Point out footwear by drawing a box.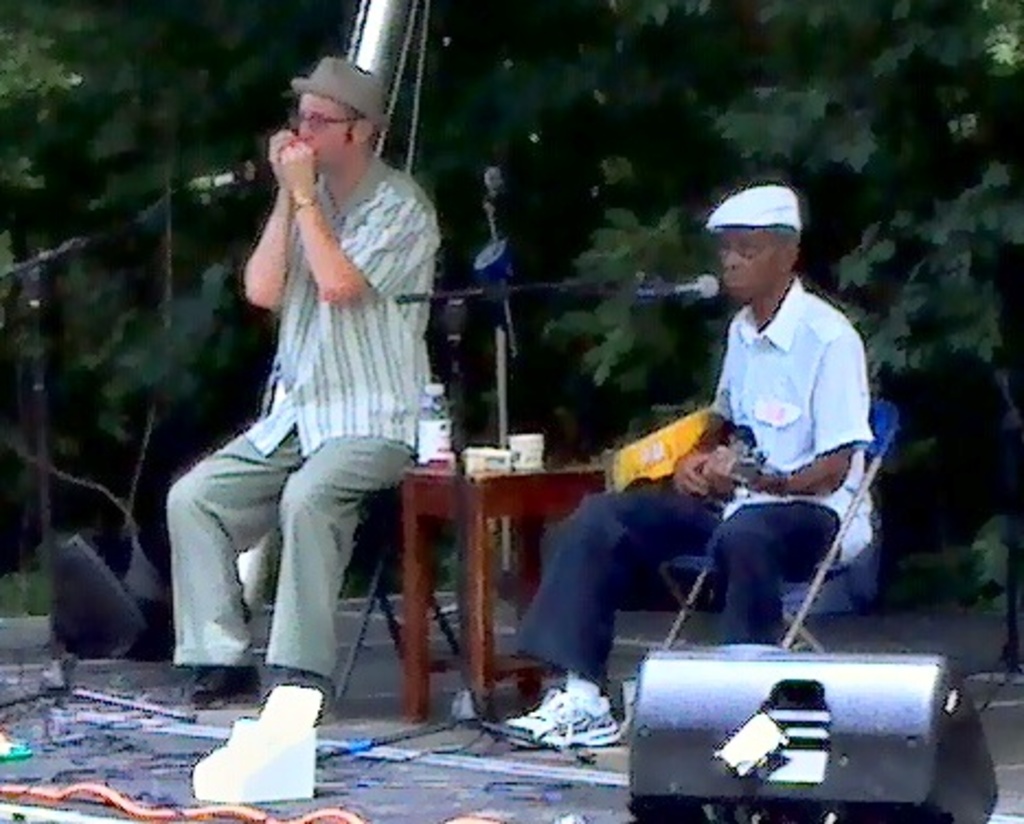
select_region(524, 684, 625, 769).
